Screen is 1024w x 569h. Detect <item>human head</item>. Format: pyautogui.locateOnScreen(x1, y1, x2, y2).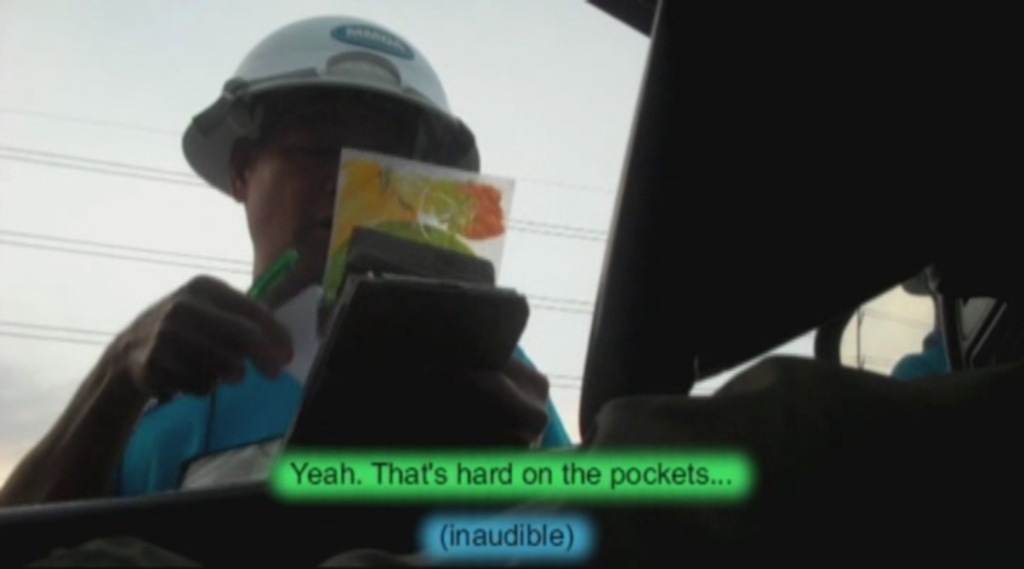
pyautogui.locateOnScreen(168, 27, 434, 353).
